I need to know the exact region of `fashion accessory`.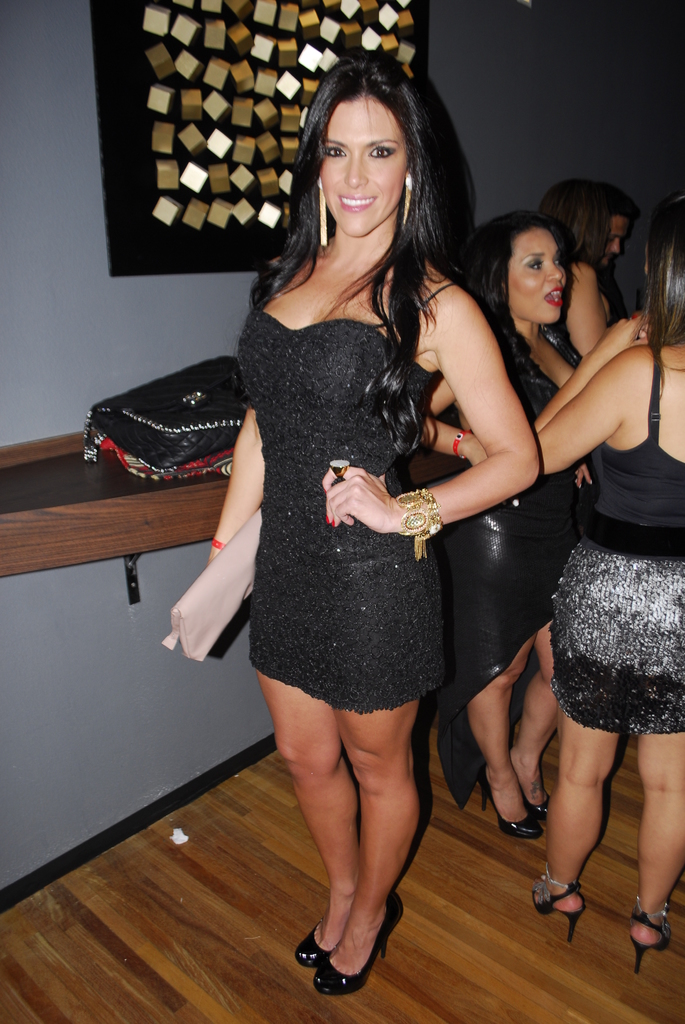
Region: rect(324, 458, 358, 479).
